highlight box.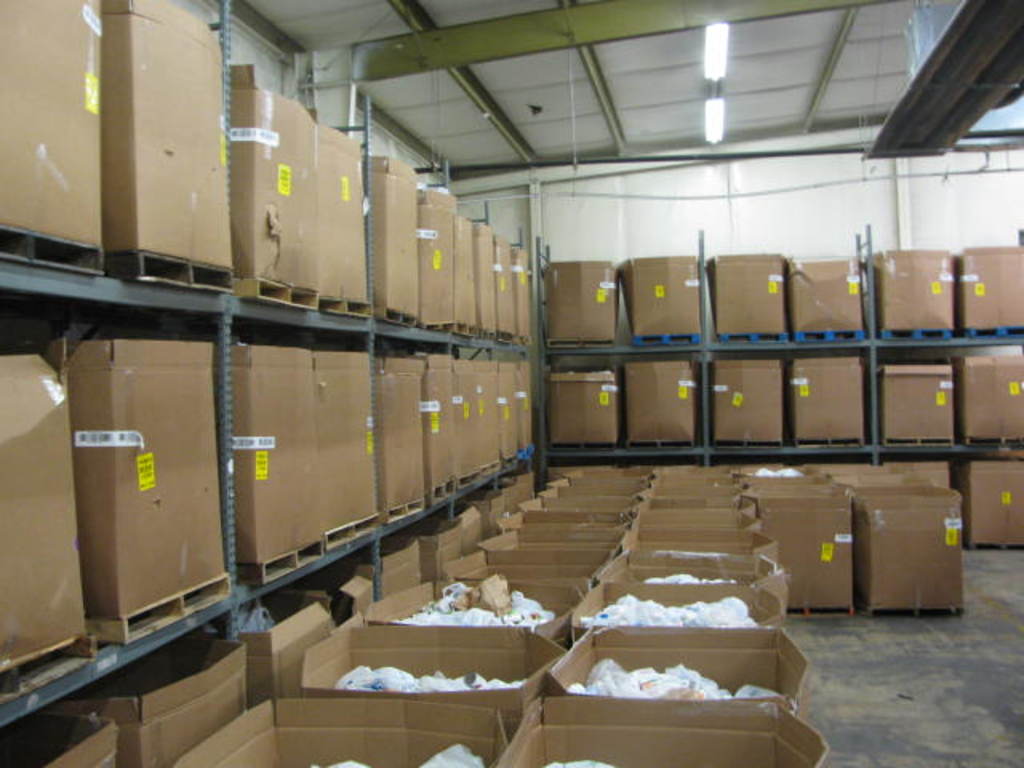
Highlighted region: bbox=(474, 358, 502, 478).
